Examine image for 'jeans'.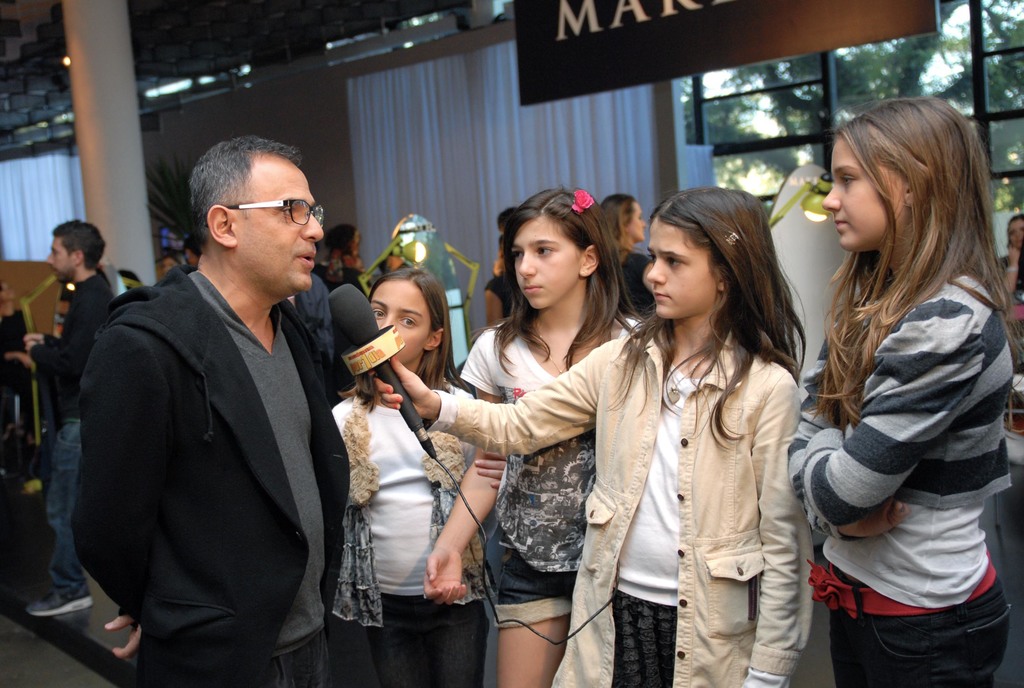
Examination result: <box>357,595,493,687</box>.
